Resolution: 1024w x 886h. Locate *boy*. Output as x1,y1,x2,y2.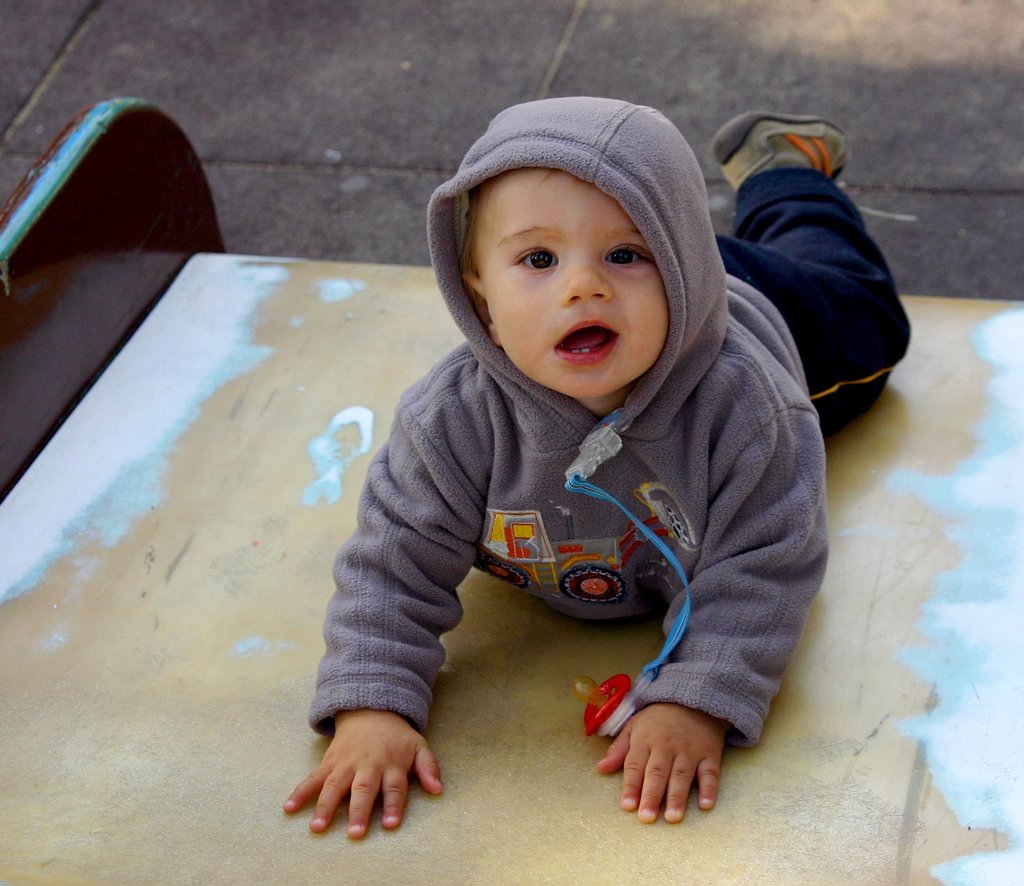
274,83,943,839.
